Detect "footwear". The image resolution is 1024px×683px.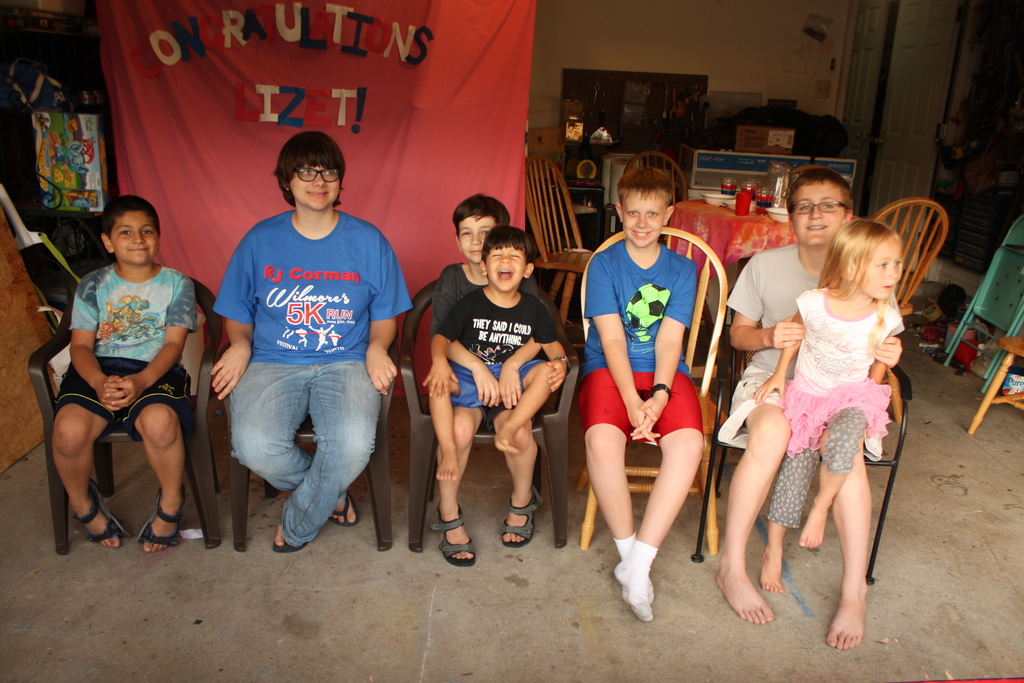
left=431, top=498, right=477, bottom=564.
